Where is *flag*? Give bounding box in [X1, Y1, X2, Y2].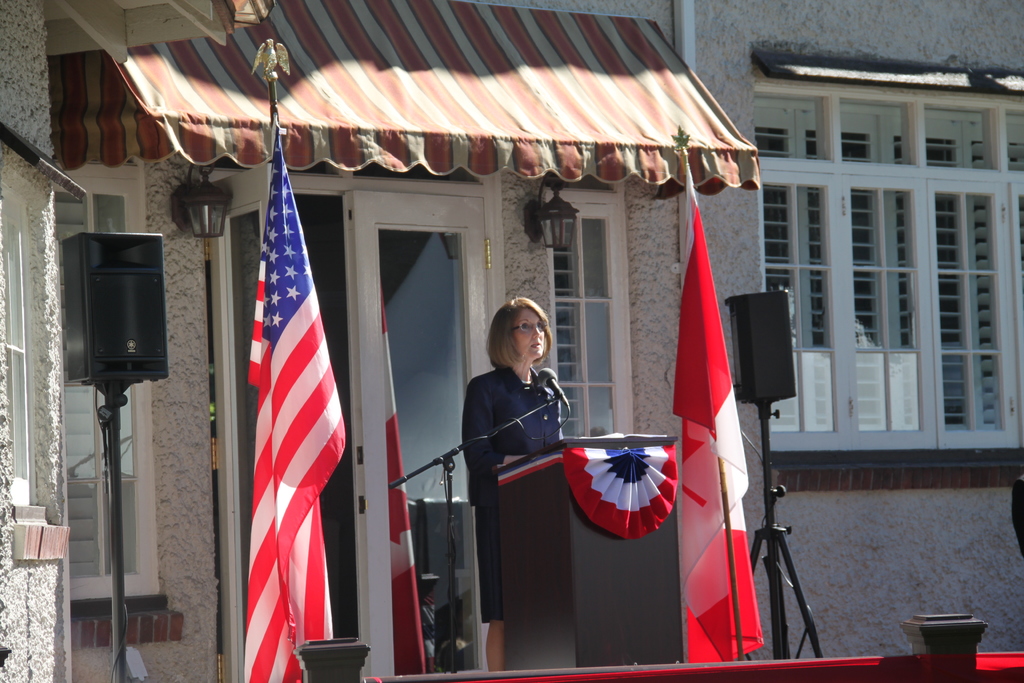
[495, 441, 675, 543].
